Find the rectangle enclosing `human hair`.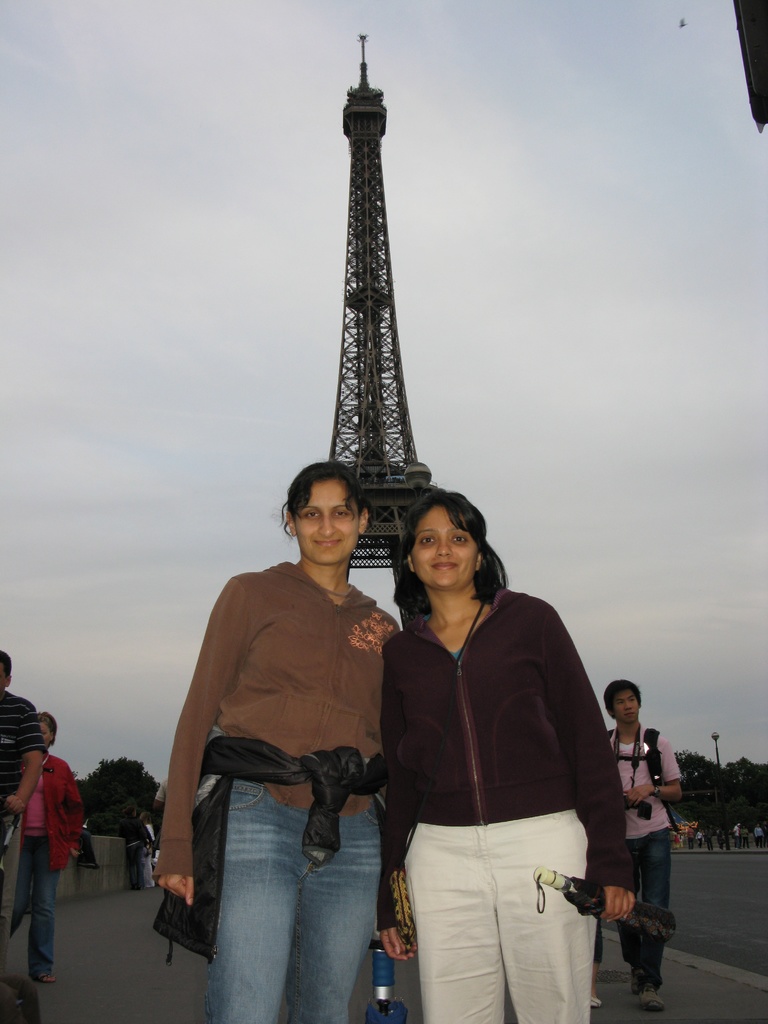
{"left": 141, "top": 811, "right": 151, "bottom": 824}.
